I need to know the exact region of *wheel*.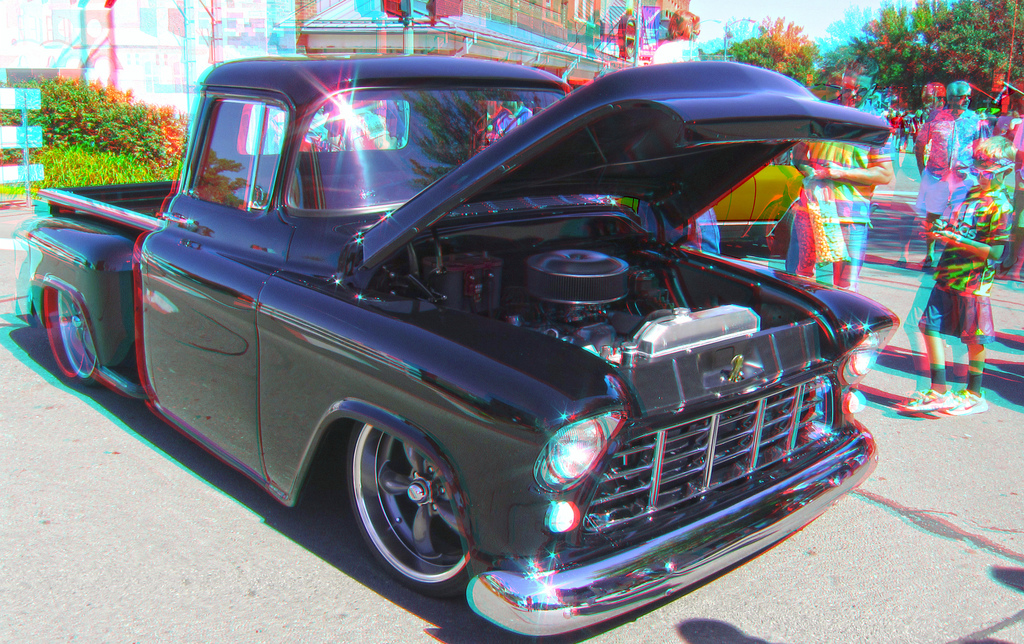
Region: [52,289,97,381].
